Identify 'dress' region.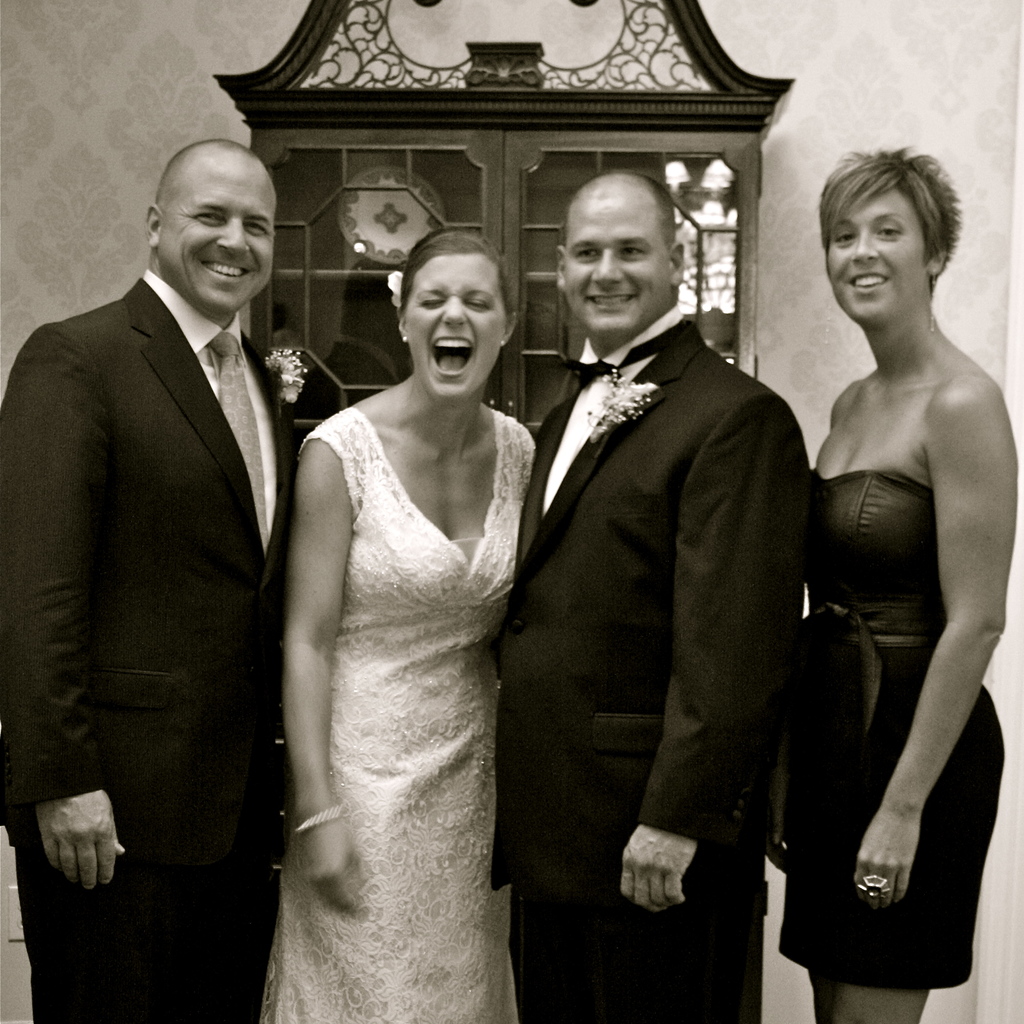
Region: box(766, 468, 1000, 987).
